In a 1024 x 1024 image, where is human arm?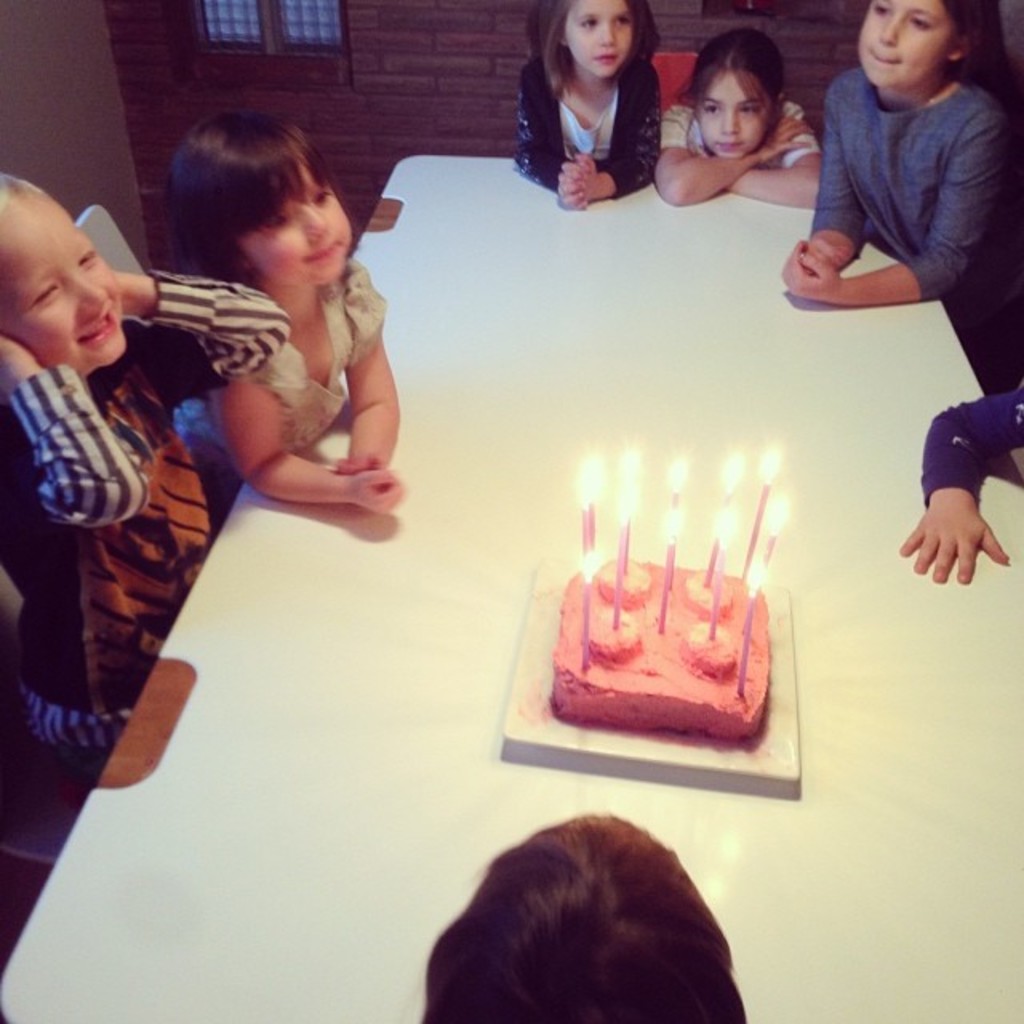
<region>506, 64, 602, 214</region>.
